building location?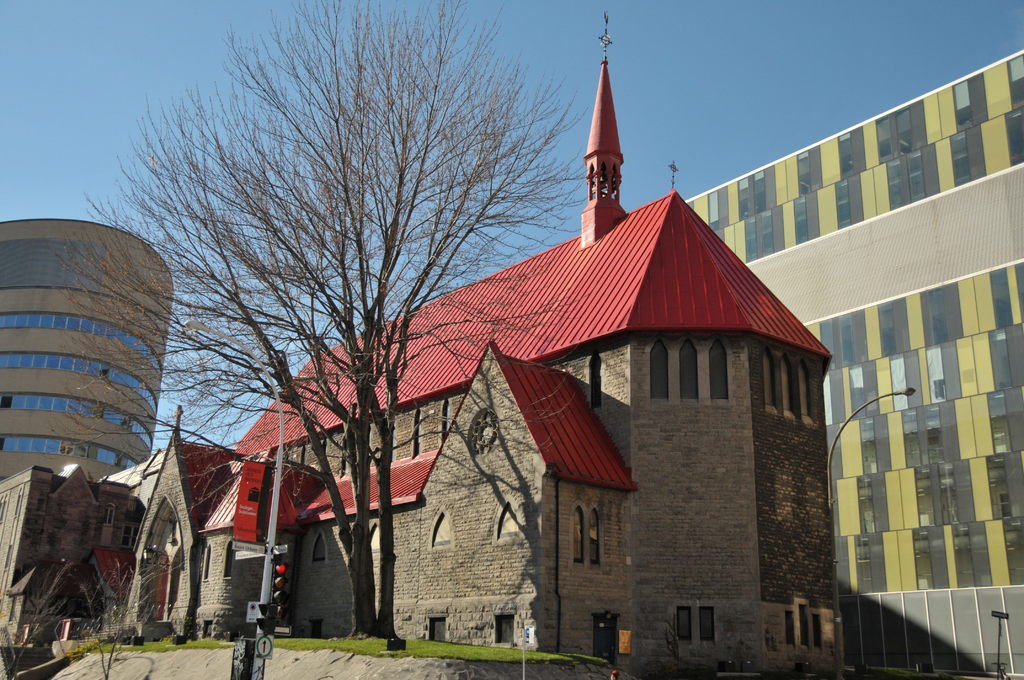
pyautogui.locateOnScreen(241, 19, 829, 664)
